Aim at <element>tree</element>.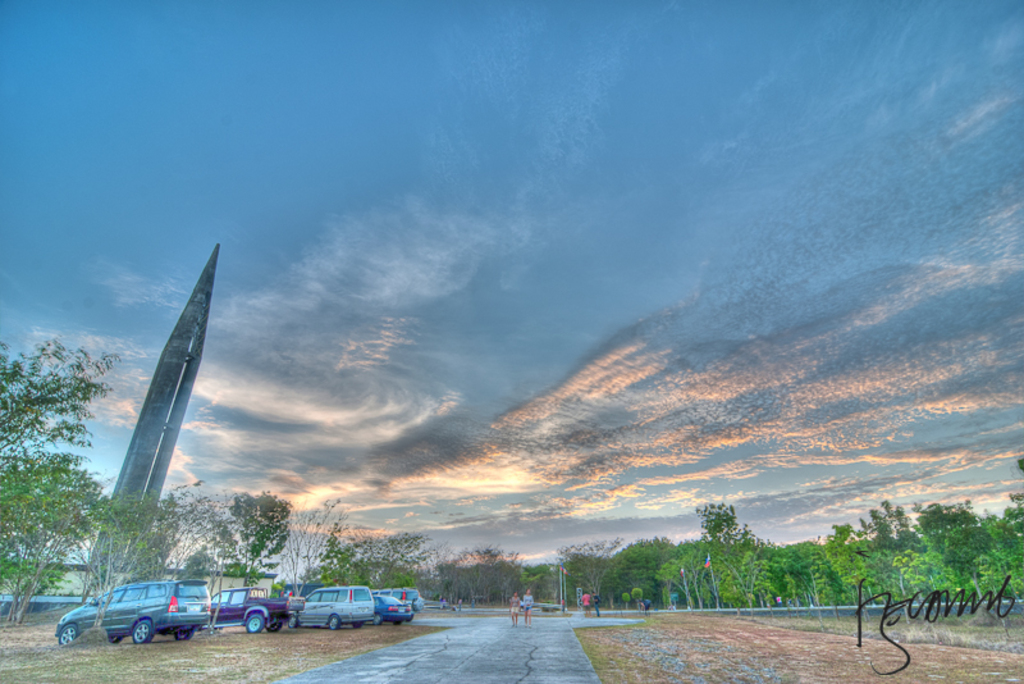
Aimed at pyautogui.locateOnScreen(916, 500, 977, 593).
